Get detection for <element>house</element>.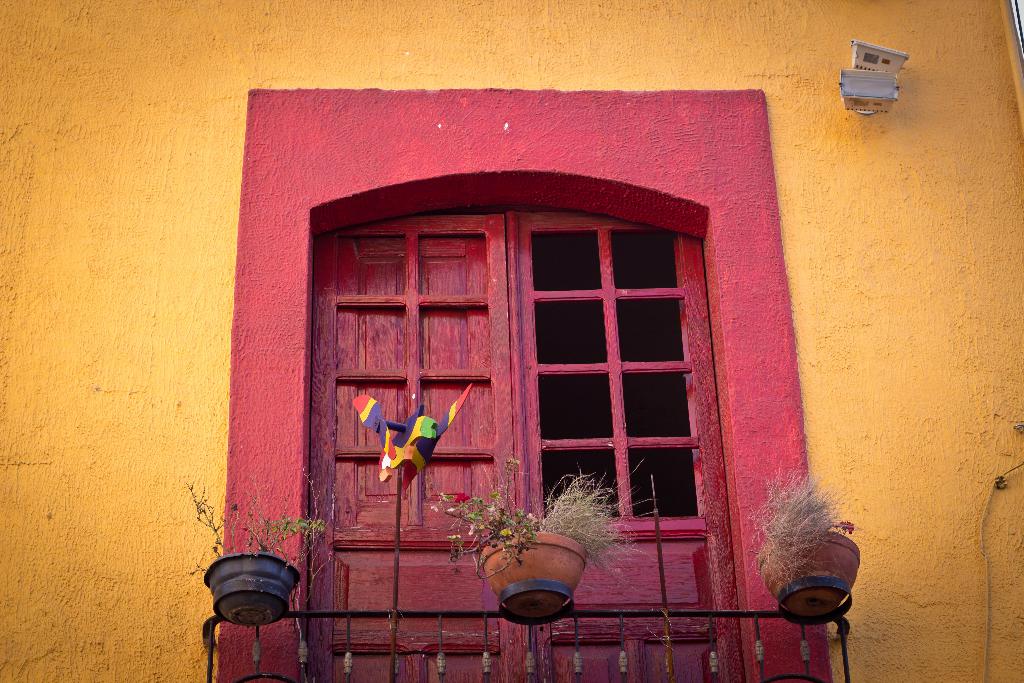
Detection: (0, 0, 1023, 682).
